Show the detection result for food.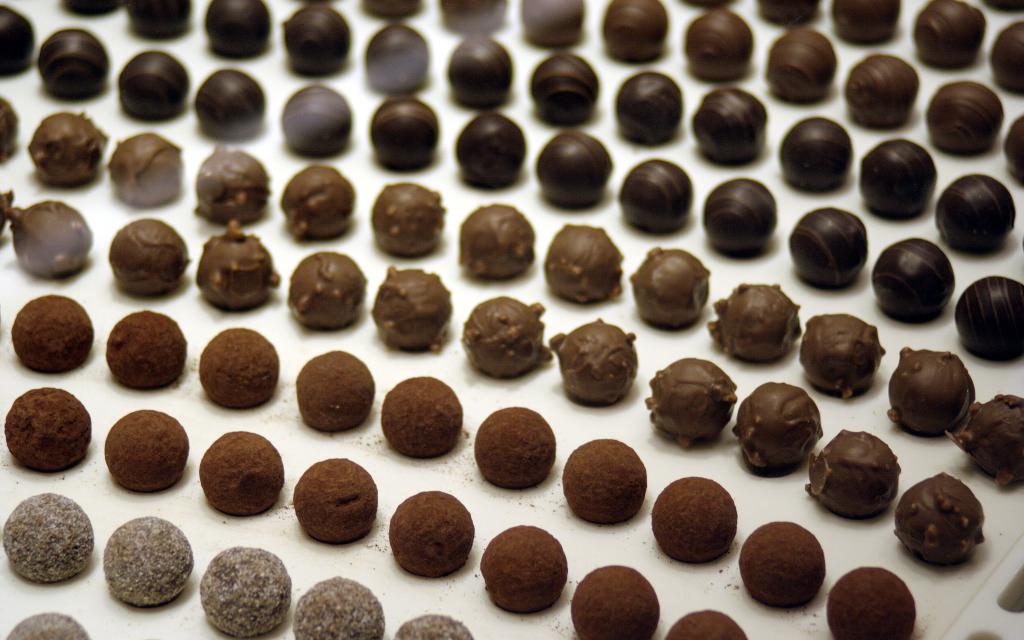
198, 543, 294, 638.
